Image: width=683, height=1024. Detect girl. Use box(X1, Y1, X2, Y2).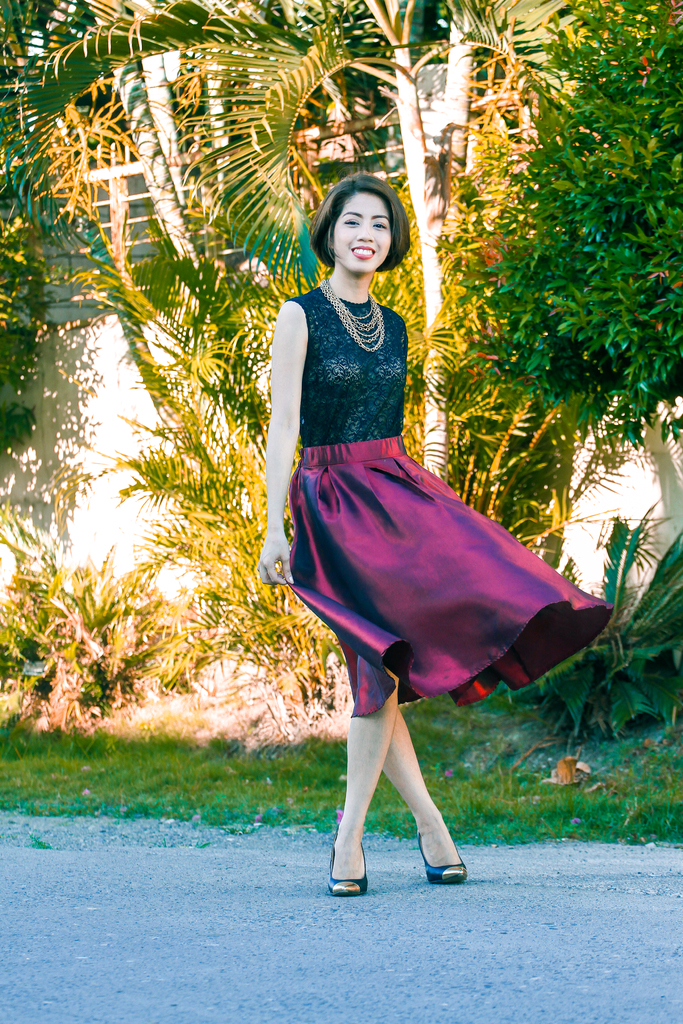
box(254, 175, 614, 895).
